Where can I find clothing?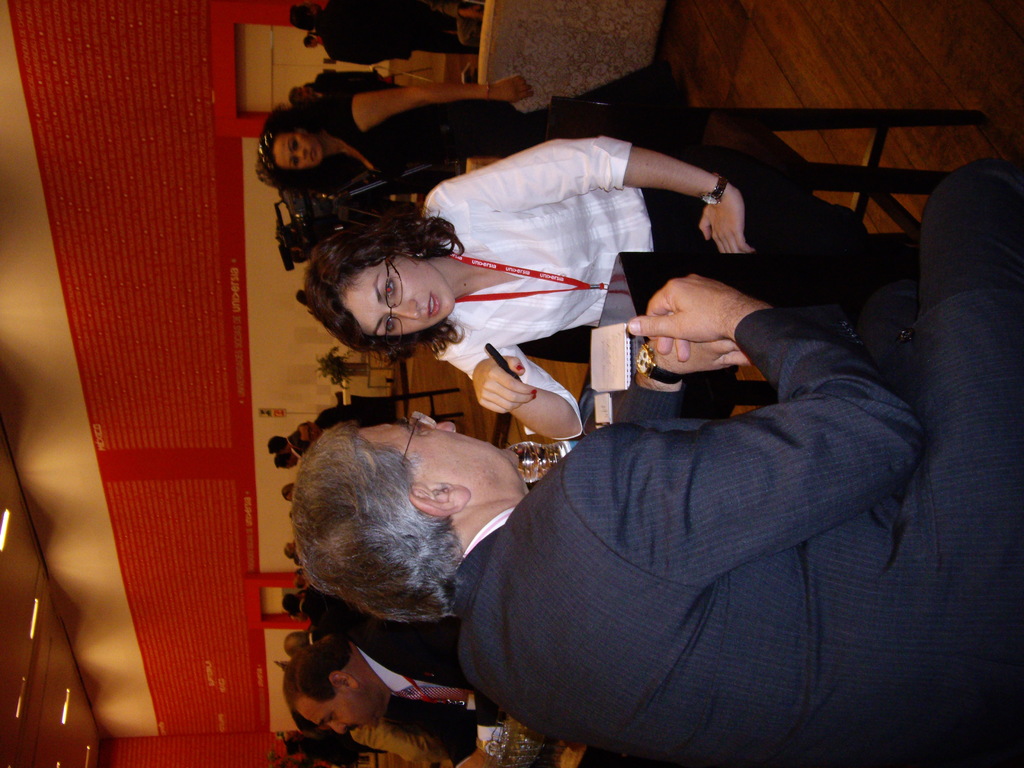
You can find it at (left=324, top=84, right=523, bottom=191).
